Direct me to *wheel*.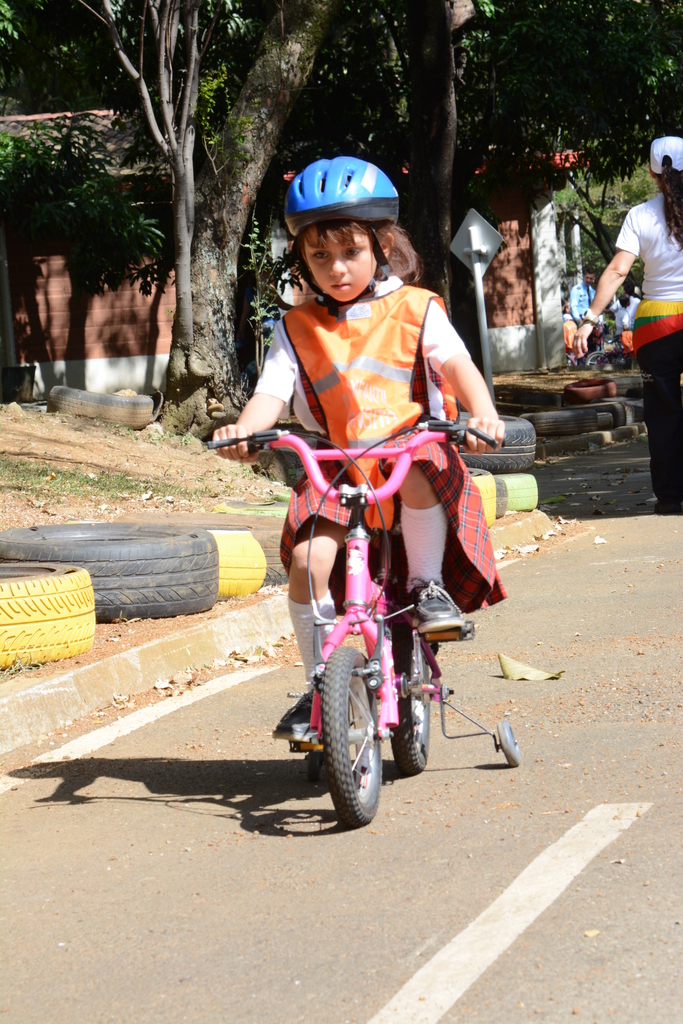
Direction: [x1=513, y1=409, x2=594, y2=436].
